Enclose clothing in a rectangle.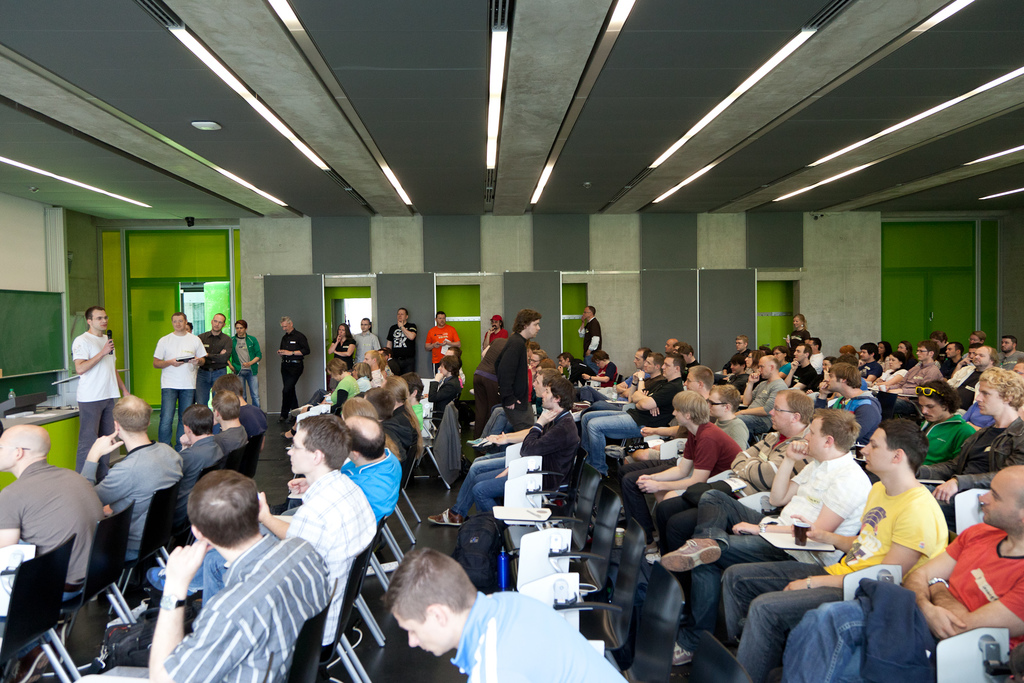
select_region(719, 341, 750, 372).
